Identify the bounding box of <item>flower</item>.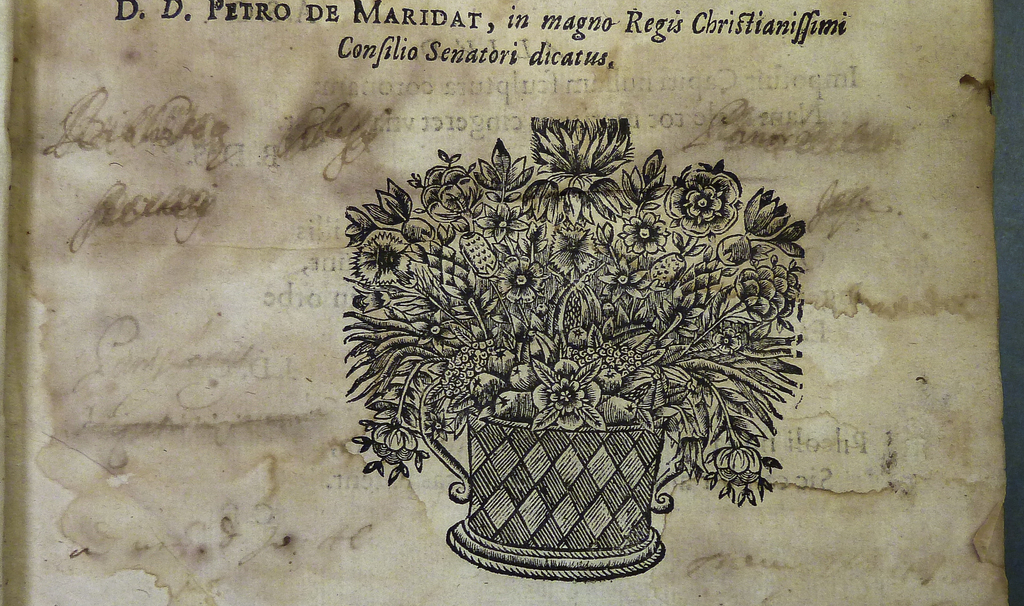
(x1=473, y1=198, x2=528, y2=251).
